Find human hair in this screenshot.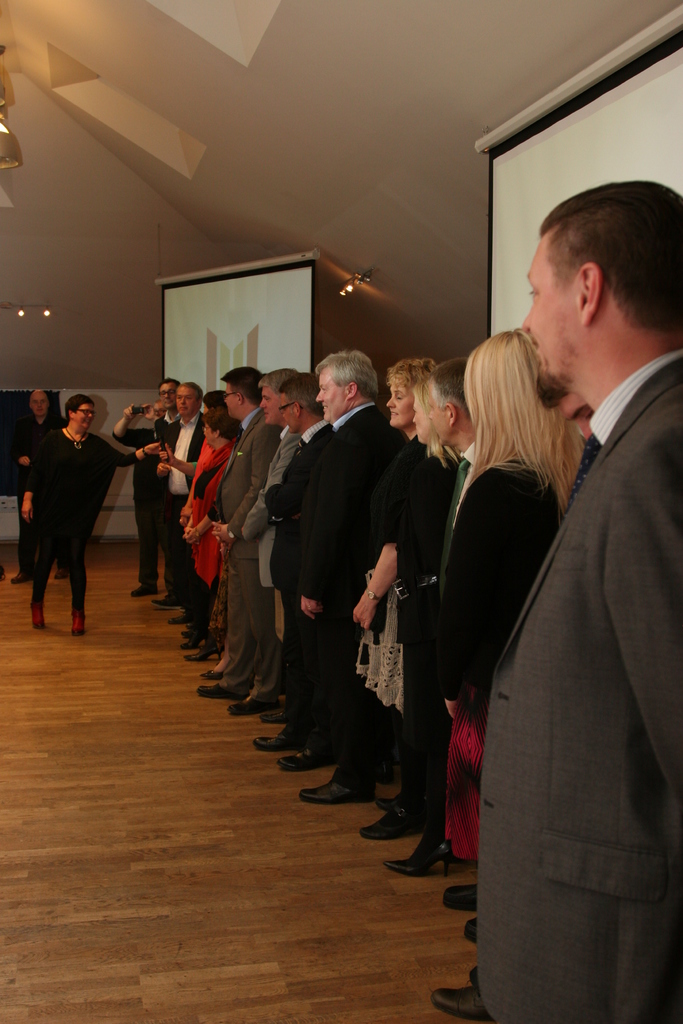
The bounding box for human hair is bbox=(240, 372, 298, 409).
